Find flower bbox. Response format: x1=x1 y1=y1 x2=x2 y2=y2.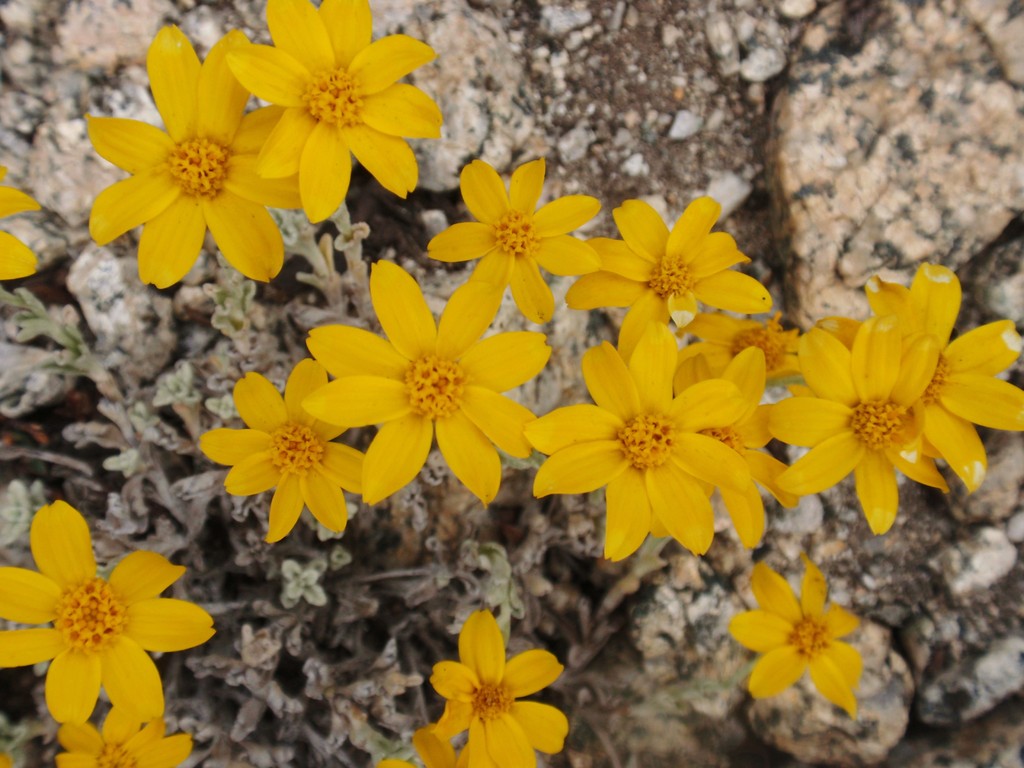
x1=810 y1=259 x2=1023 y2=503.
